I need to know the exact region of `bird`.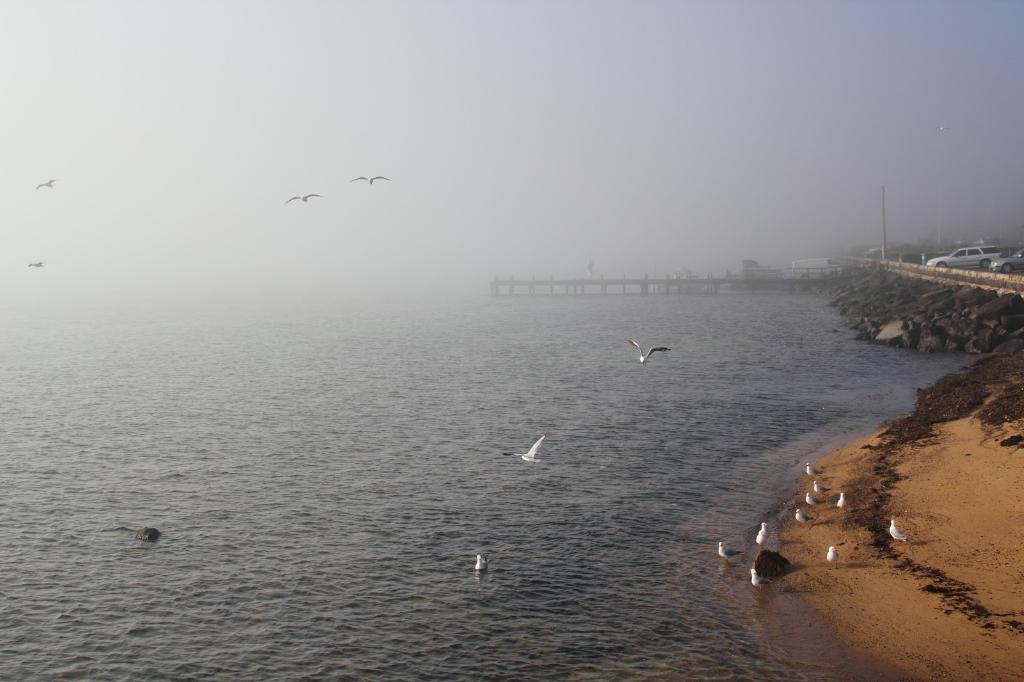
Region: (x1=804, y1=463, x2=822, y2=477).
